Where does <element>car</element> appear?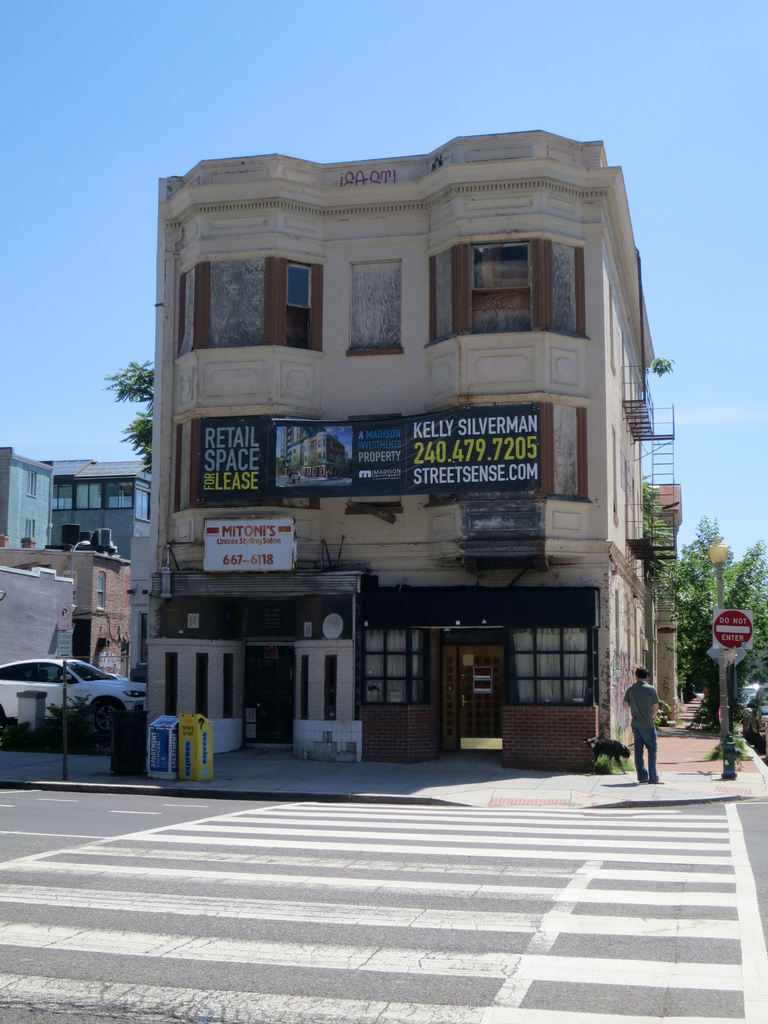
Appears at locate(0, 660, 143, 734).
